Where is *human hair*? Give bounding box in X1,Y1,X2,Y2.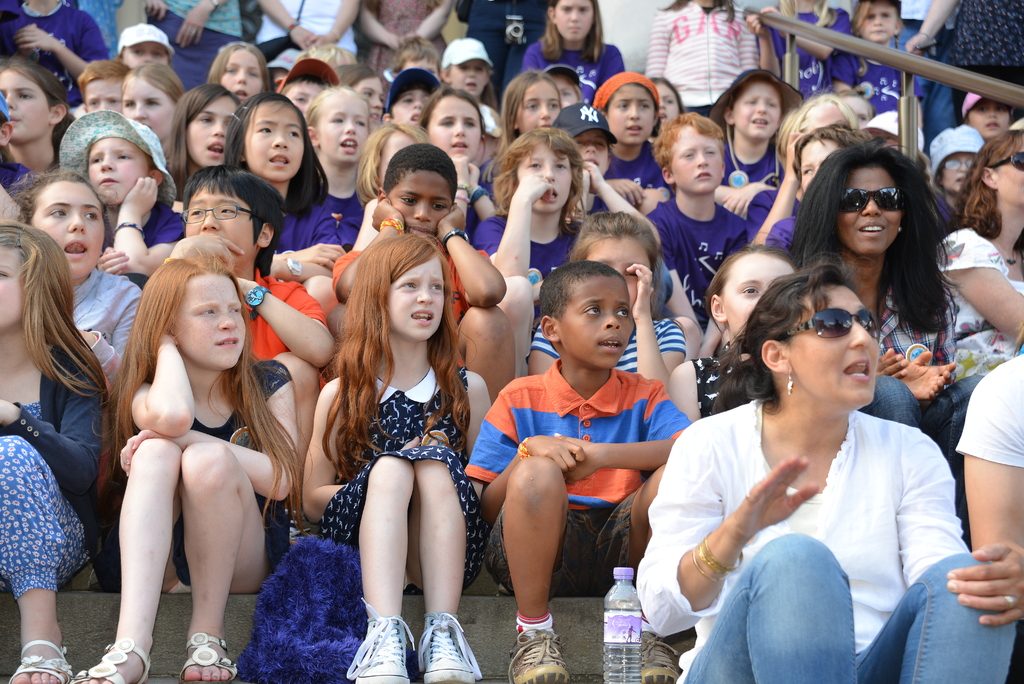
274,72,332,99.
